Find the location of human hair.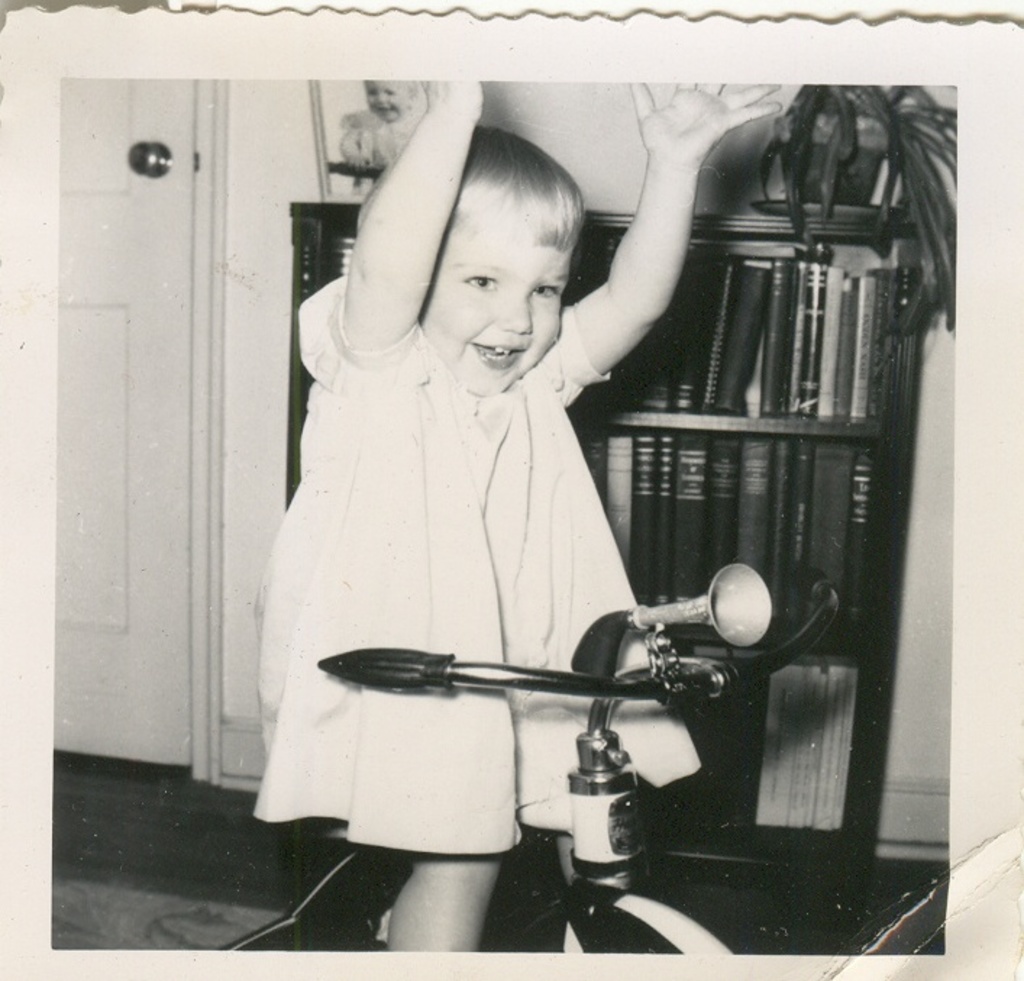
Location: l=356, t=122, r=584, b=262.
